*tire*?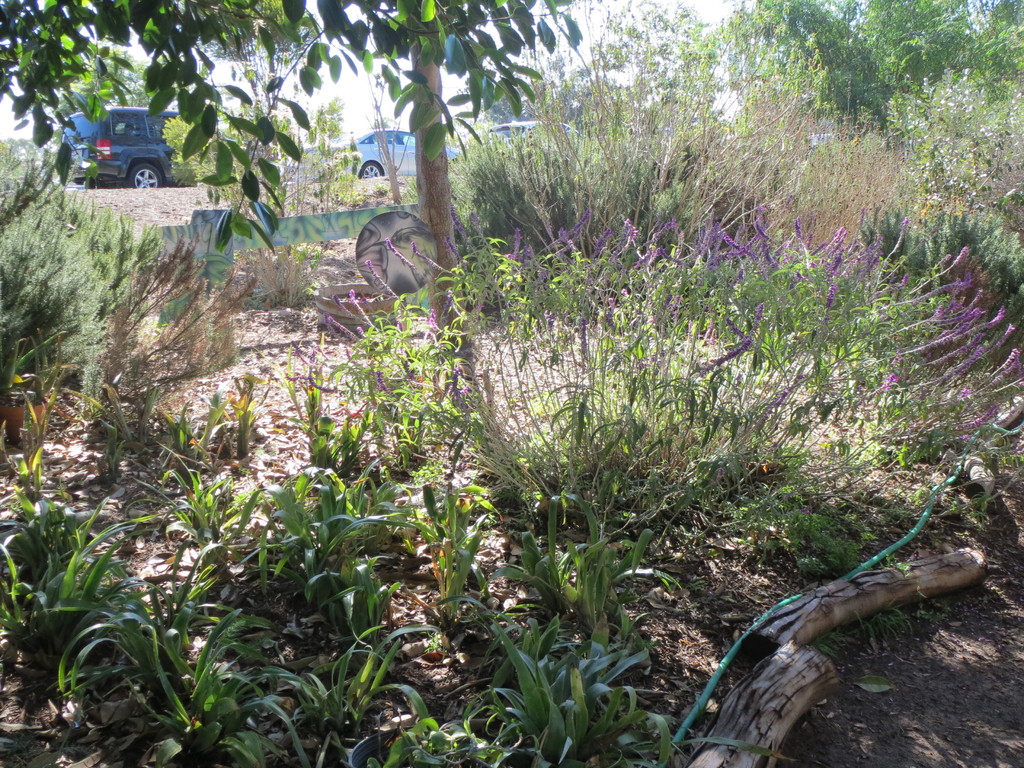
rect(125, 164, 162, 190)
